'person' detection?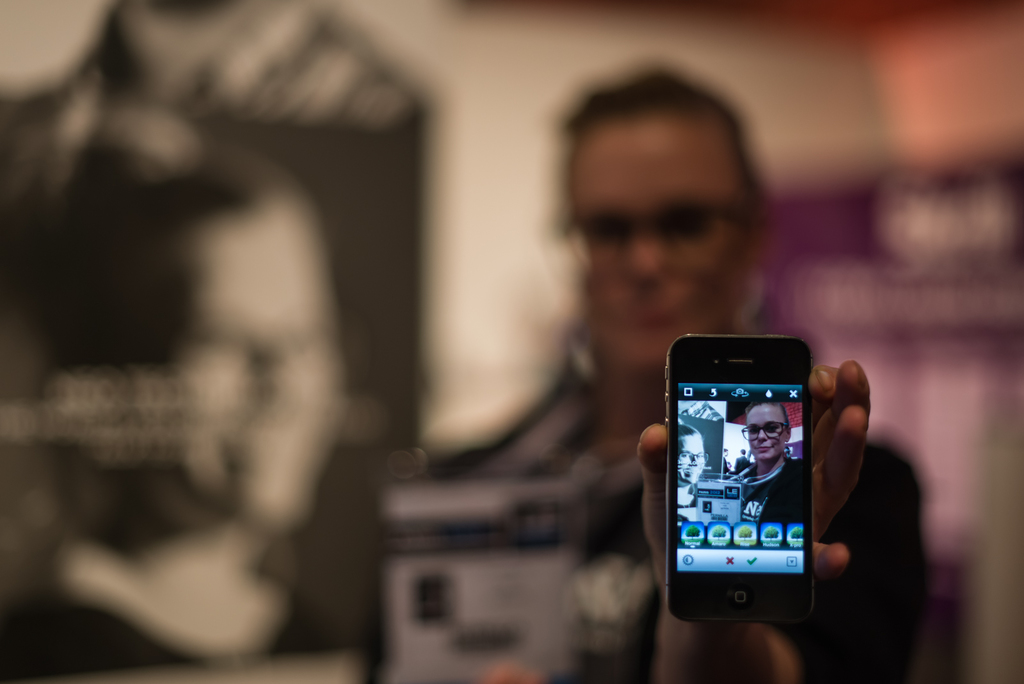
(x1=735, y1=392, x2=813, y2=526)
